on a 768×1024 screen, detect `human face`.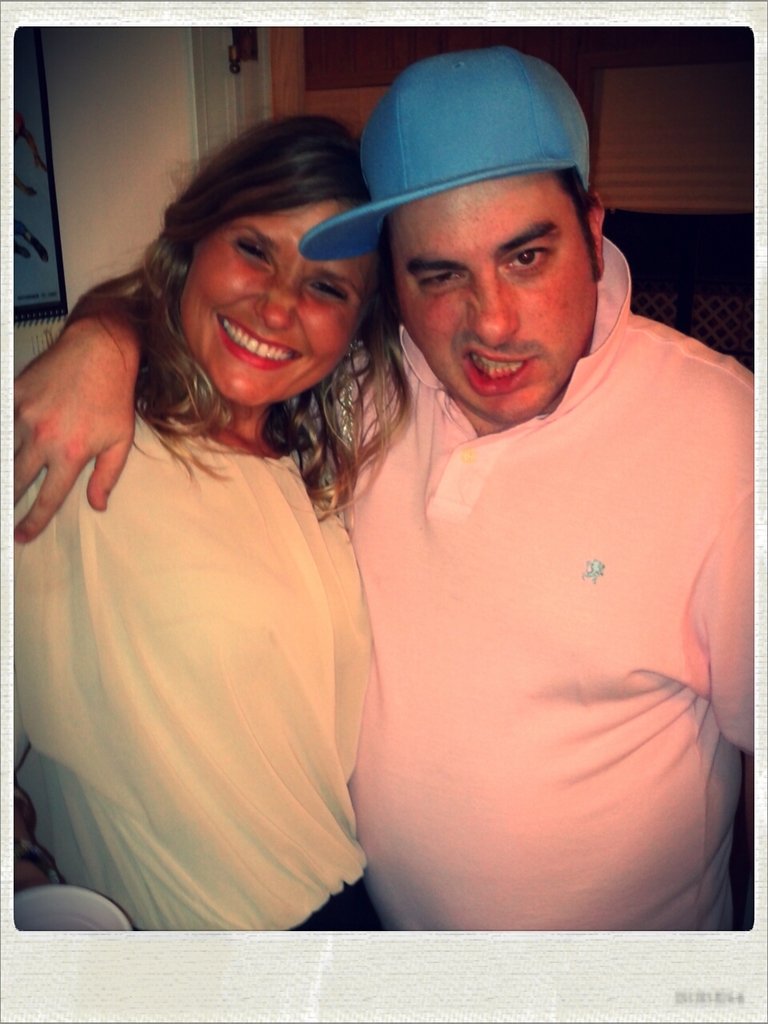
(177,195,372,407).
